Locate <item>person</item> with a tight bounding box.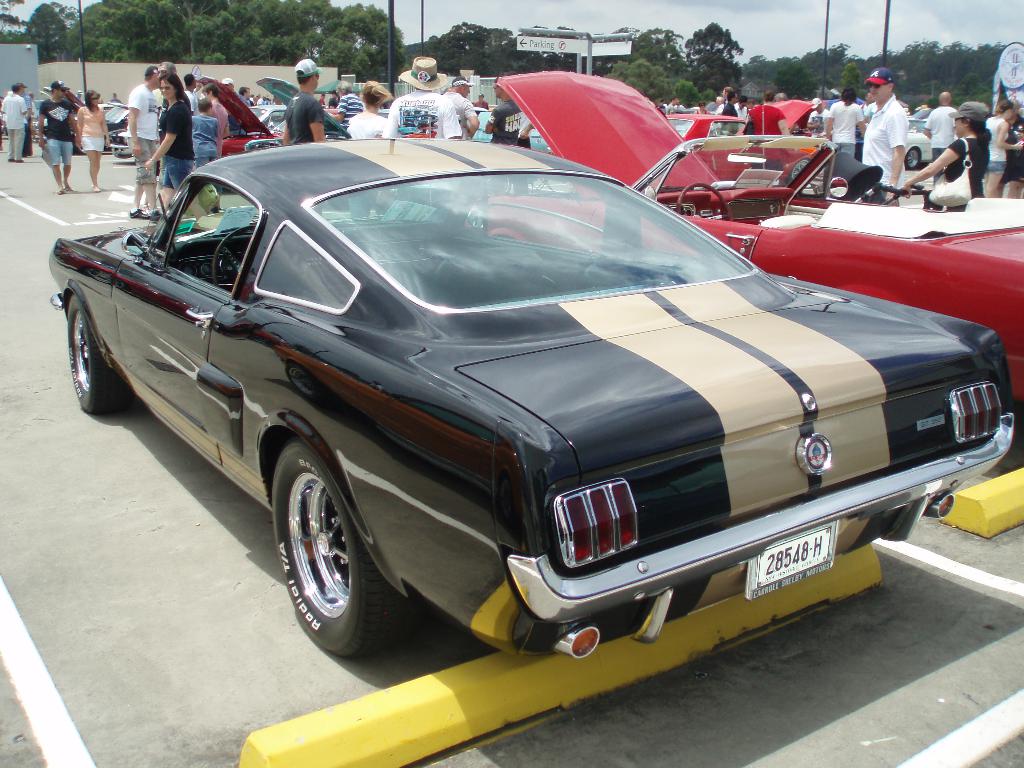
<box>979,92,1018,196</box>.
